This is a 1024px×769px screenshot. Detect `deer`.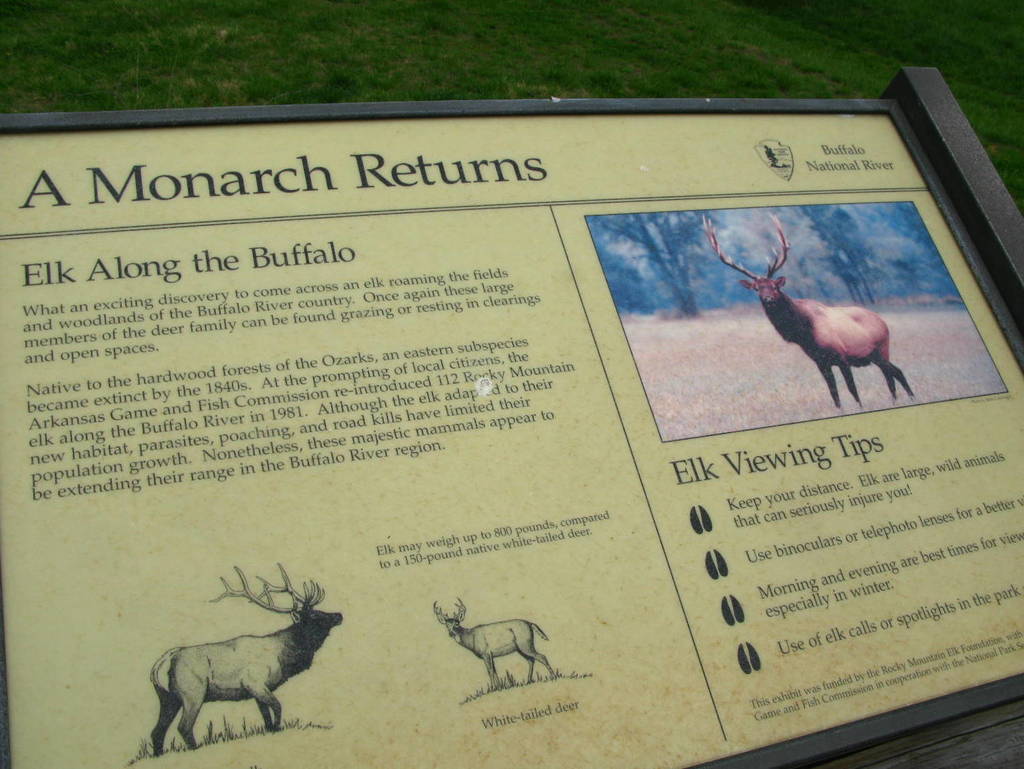
detection(433, 597, 556, 689).
